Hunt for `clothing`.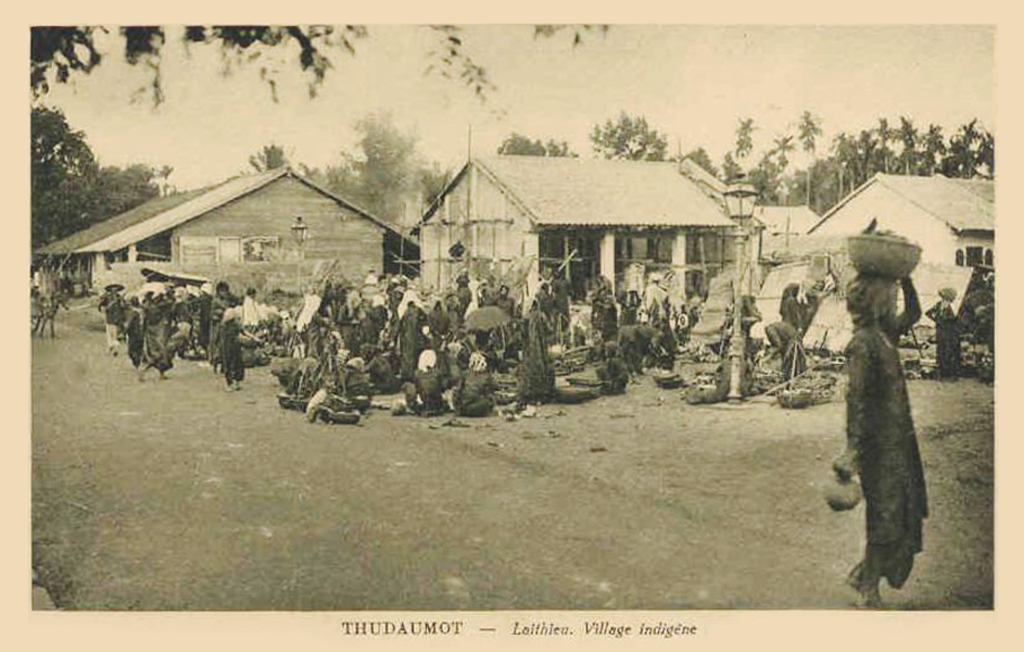
Hunted down at <bbox>924, 296, 958, 379</bbox>.
